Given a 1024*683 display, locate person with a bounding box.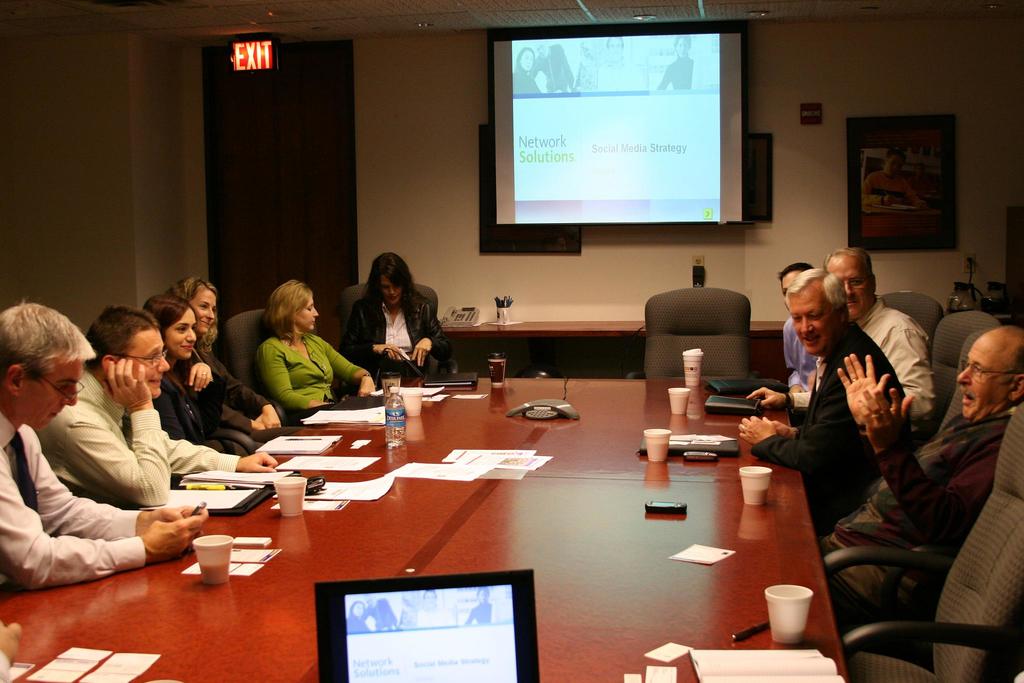
Located: l=751, t=245, r=934, b=440.
